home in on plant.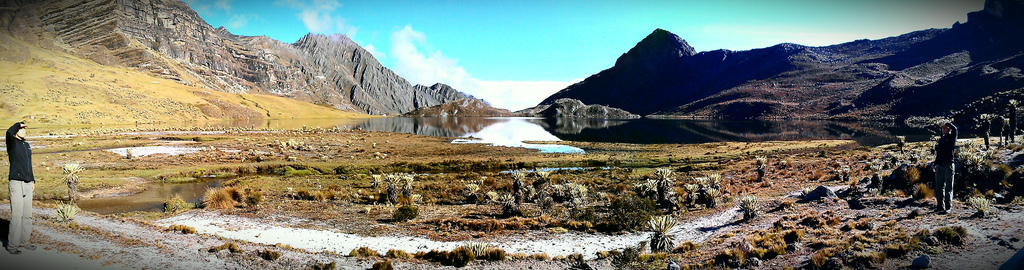
Homed in at [389, 202, 421, 224].
